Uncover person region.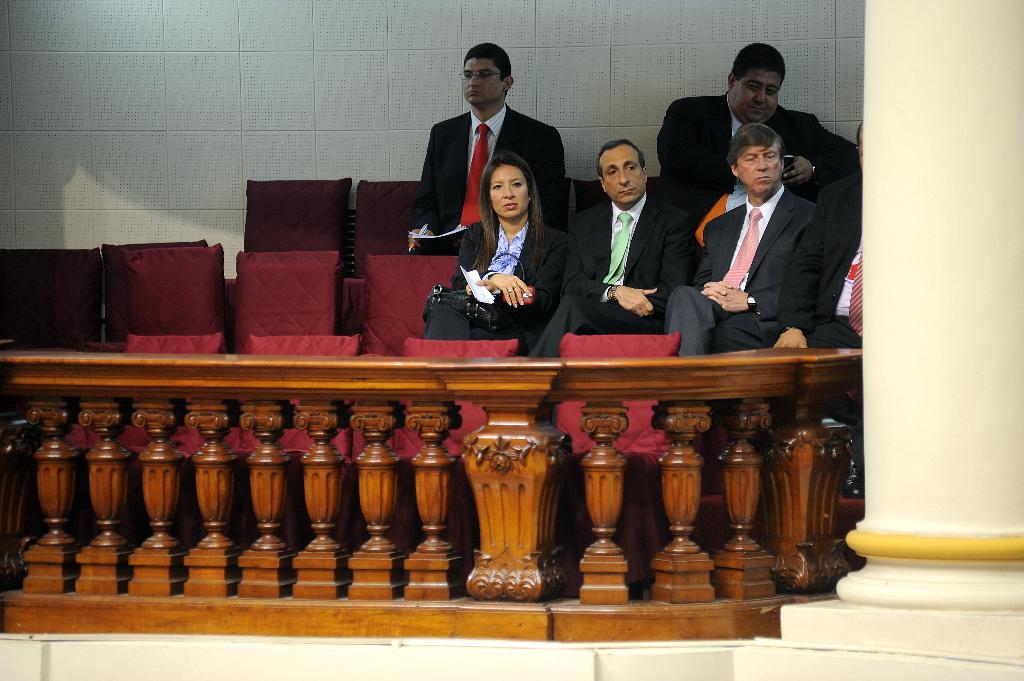
Uncovered: BBox(657, 48, 869, 204).
